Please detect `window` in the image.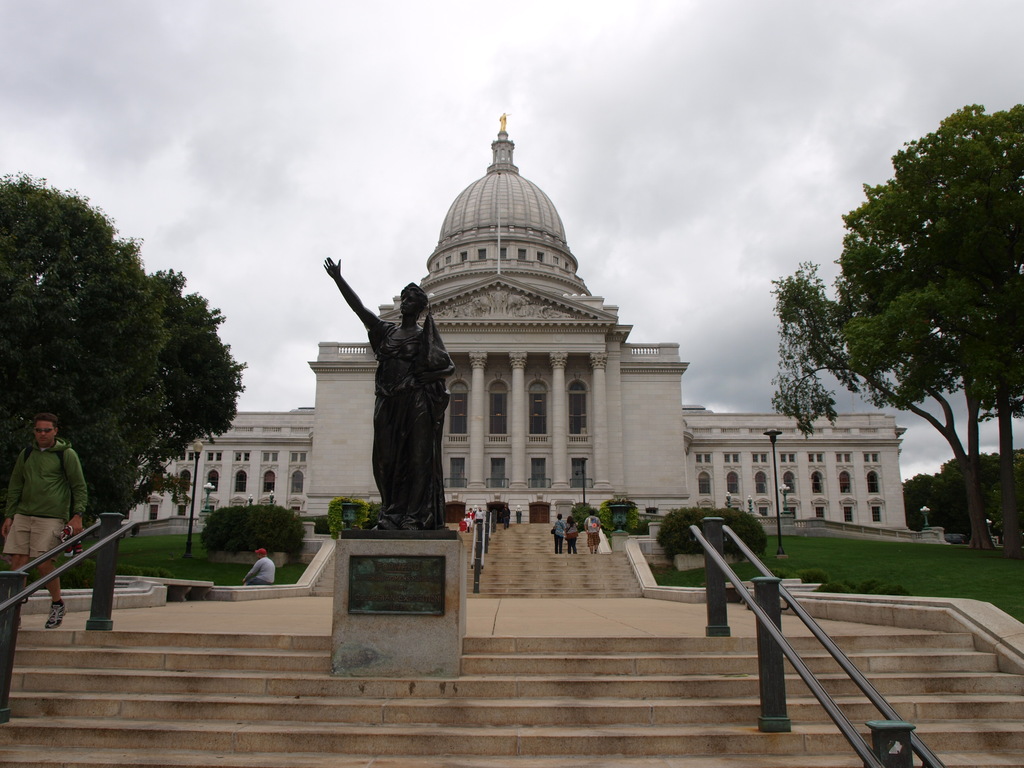
bbox=[780, 454, 795, 462].
